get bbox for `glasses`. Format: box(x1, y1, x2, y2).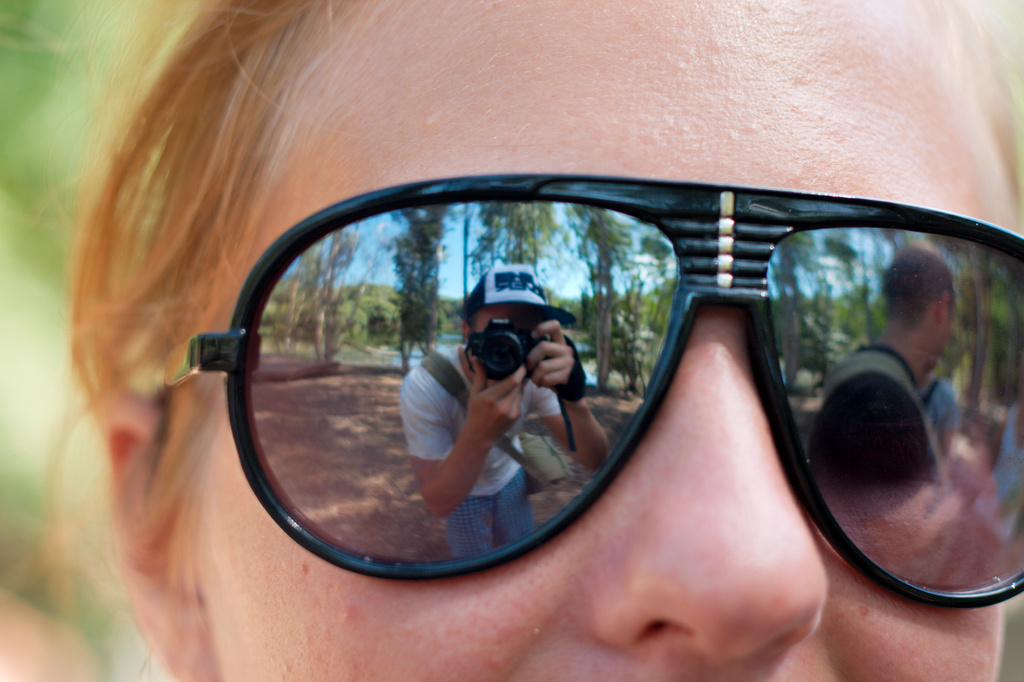
box(157, 167, 1023, 608).
